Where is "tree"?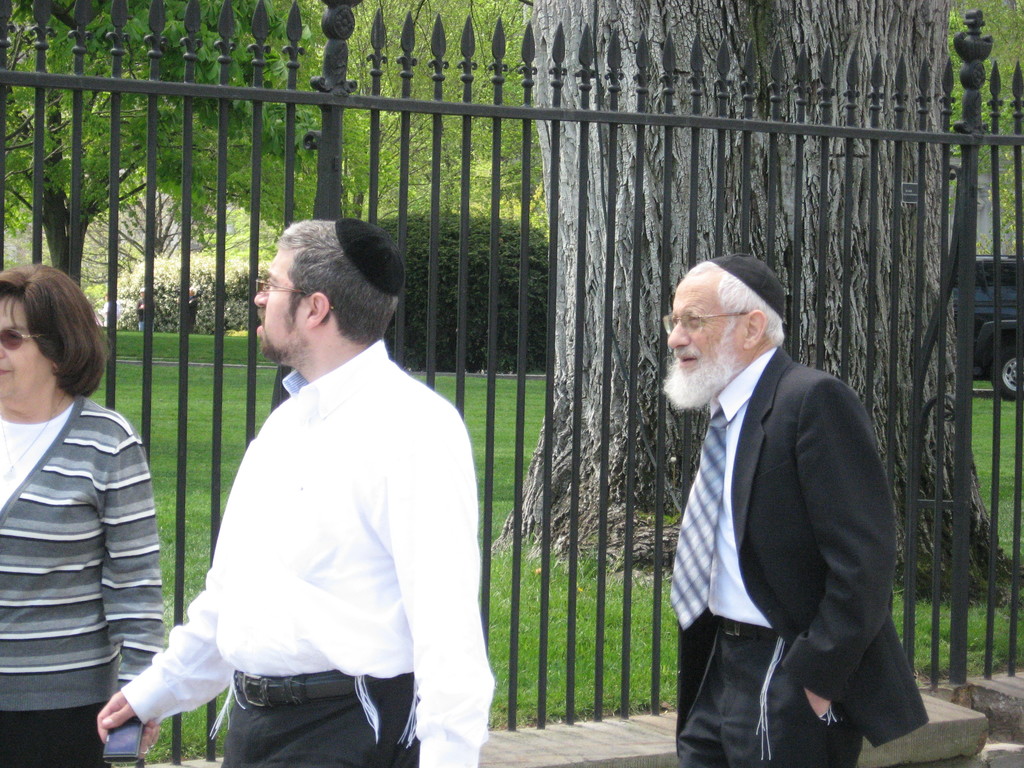
left=483, top=0, right=1023, bottom=597.
